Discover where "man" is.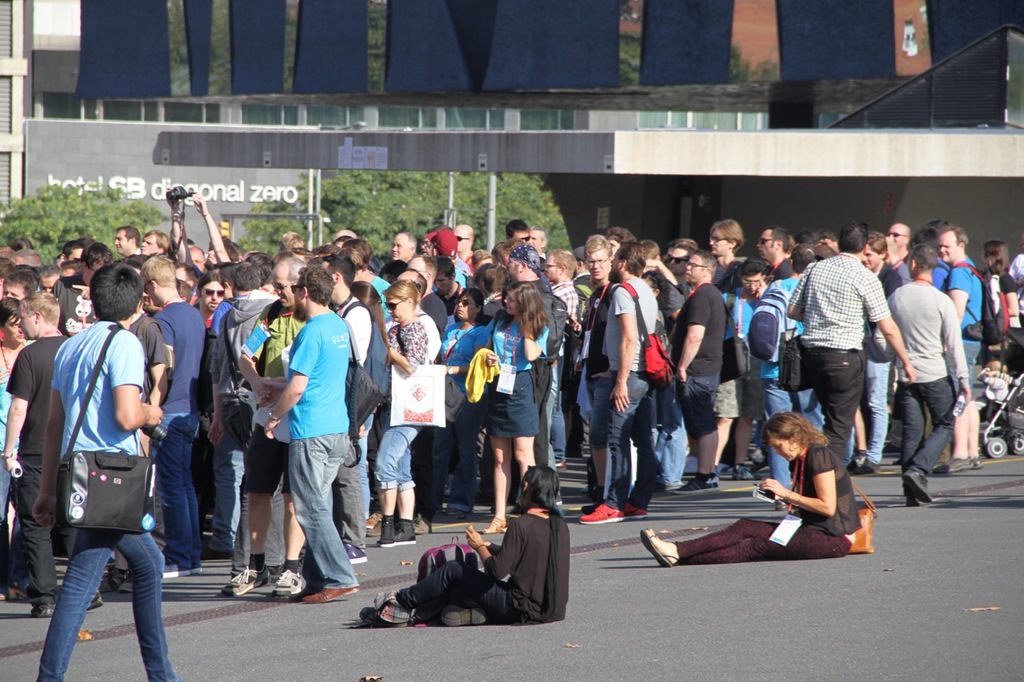
Discovered at pyautogui.locateOnScreen(194, 274, 226, 319).
